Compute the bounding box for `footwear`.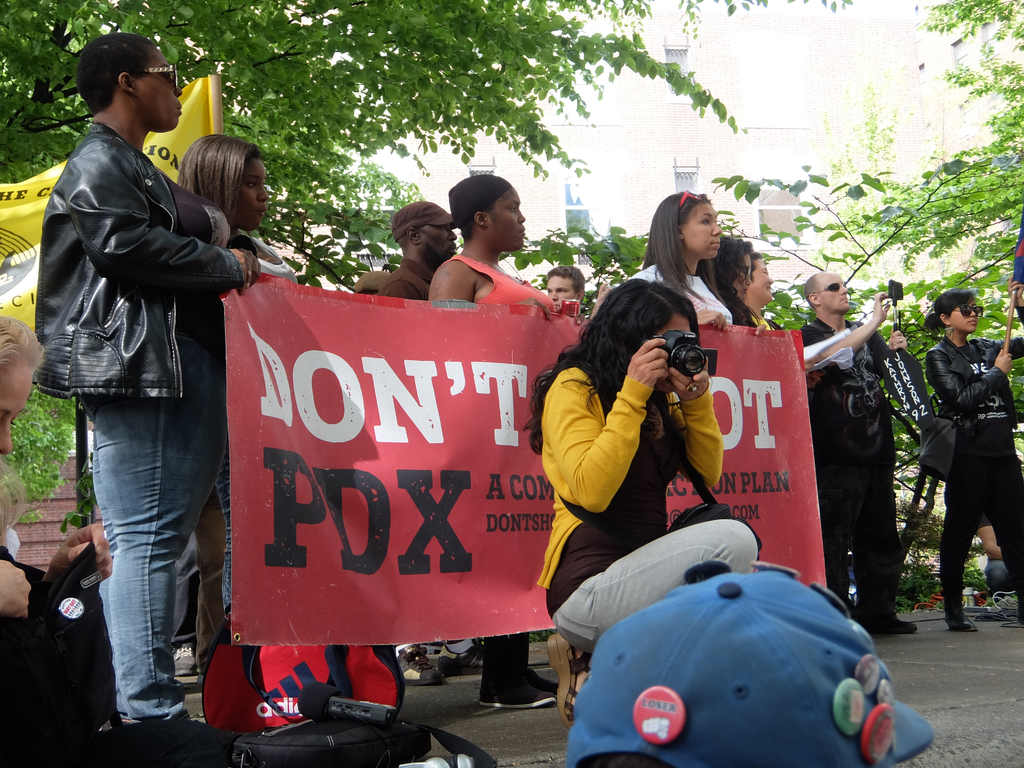
BBox(980, 593, 1020, 623).
